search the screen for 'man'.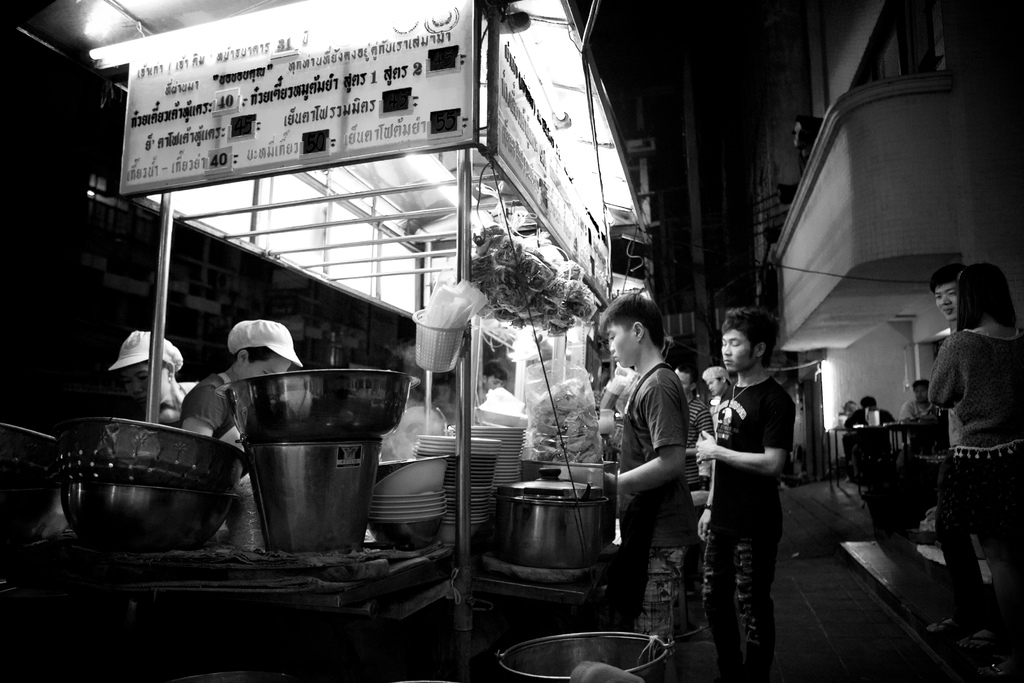
Found at bbox=[673, 363, 716, 497].
